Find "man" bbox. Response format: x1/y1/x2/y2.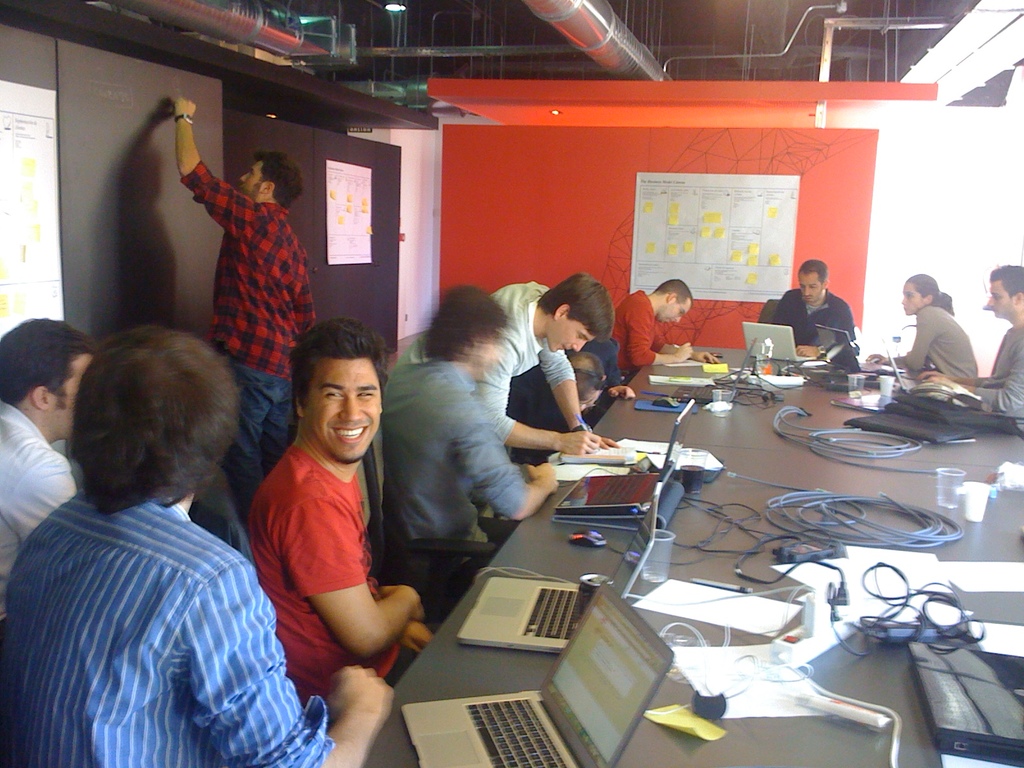
0/316/86/689.
